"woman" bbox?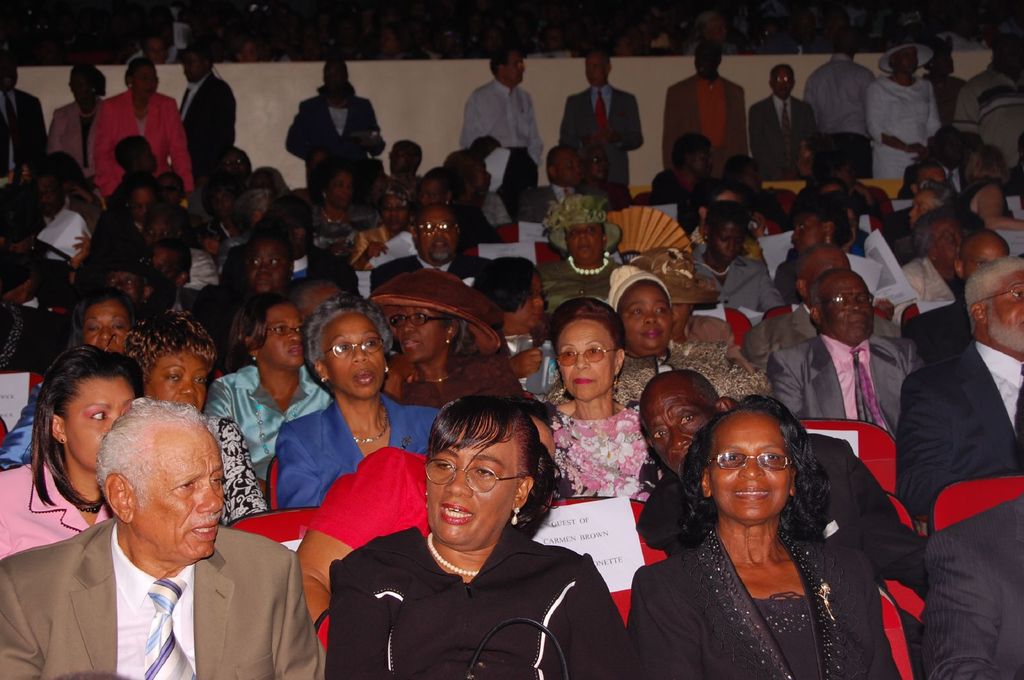
select_region(959, 144, 1023, 236)
